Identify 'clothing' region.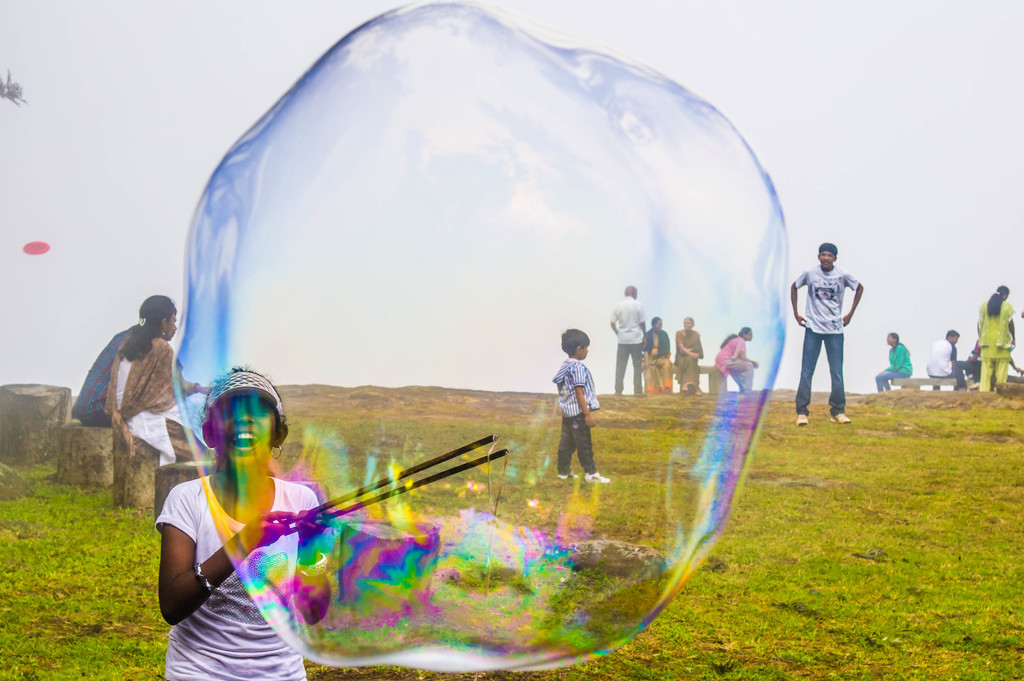
Region: crop(975, 301, 1014, 397).
